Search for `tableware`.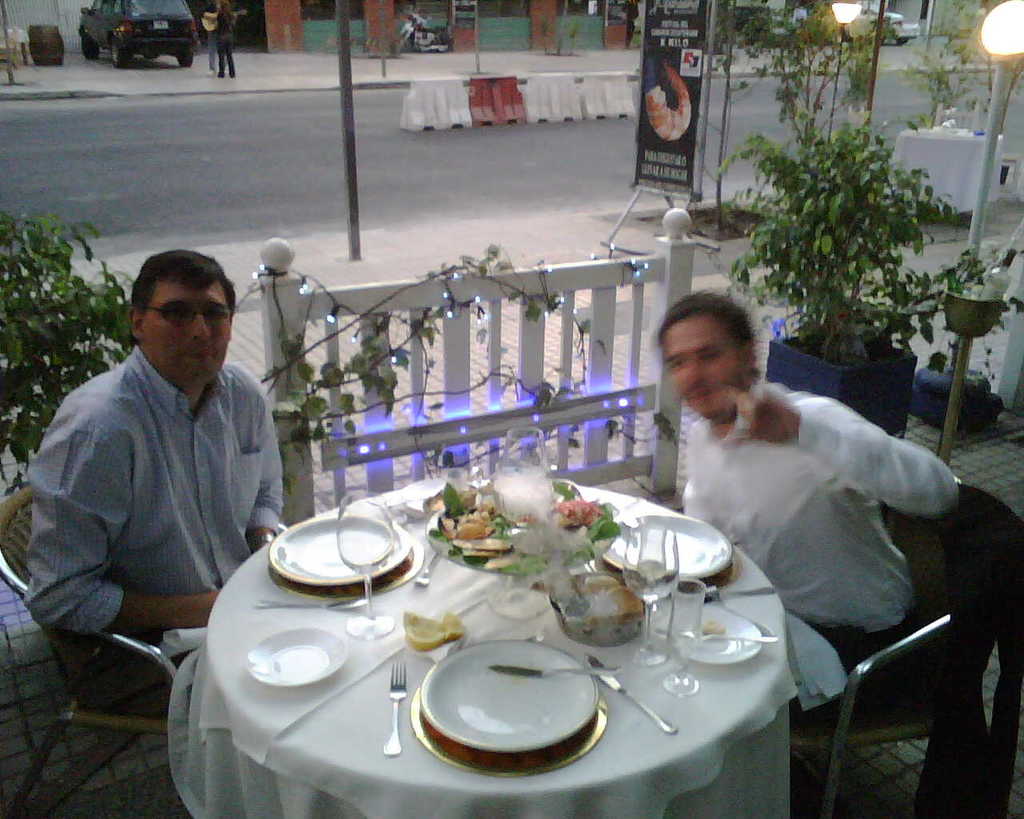
Found at <bbox>595, 658, 685, 738</bbox>.
